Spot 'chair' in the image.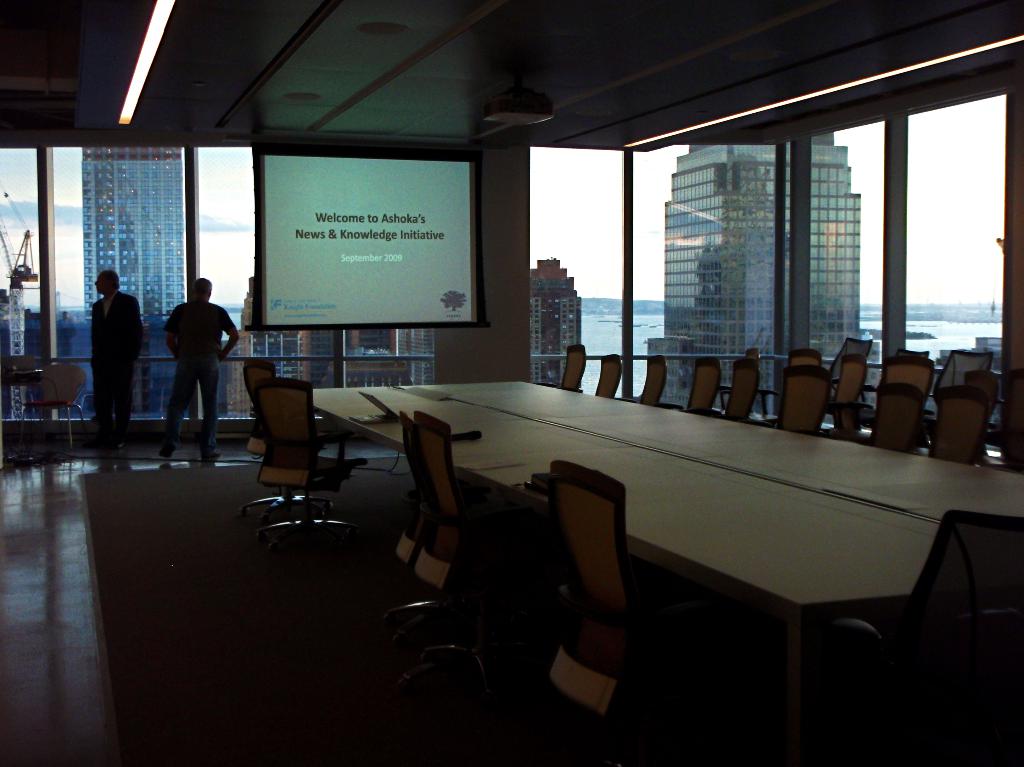
'chair' found at [686, 362, 721, 420].
